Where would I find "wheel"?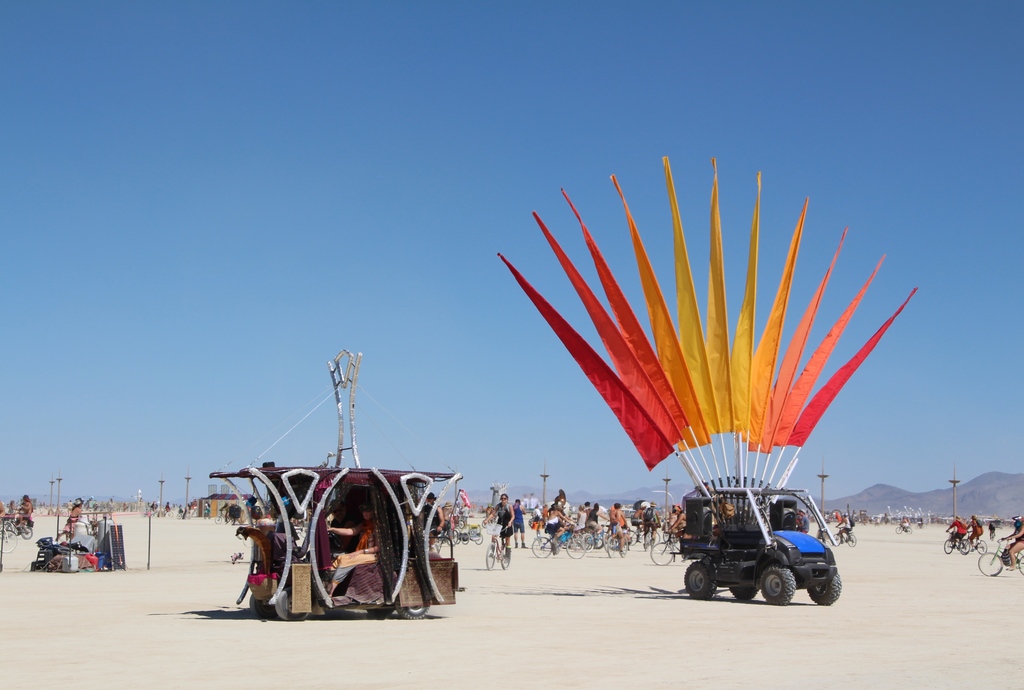
At bbox=(976, 539, 987, 553).
